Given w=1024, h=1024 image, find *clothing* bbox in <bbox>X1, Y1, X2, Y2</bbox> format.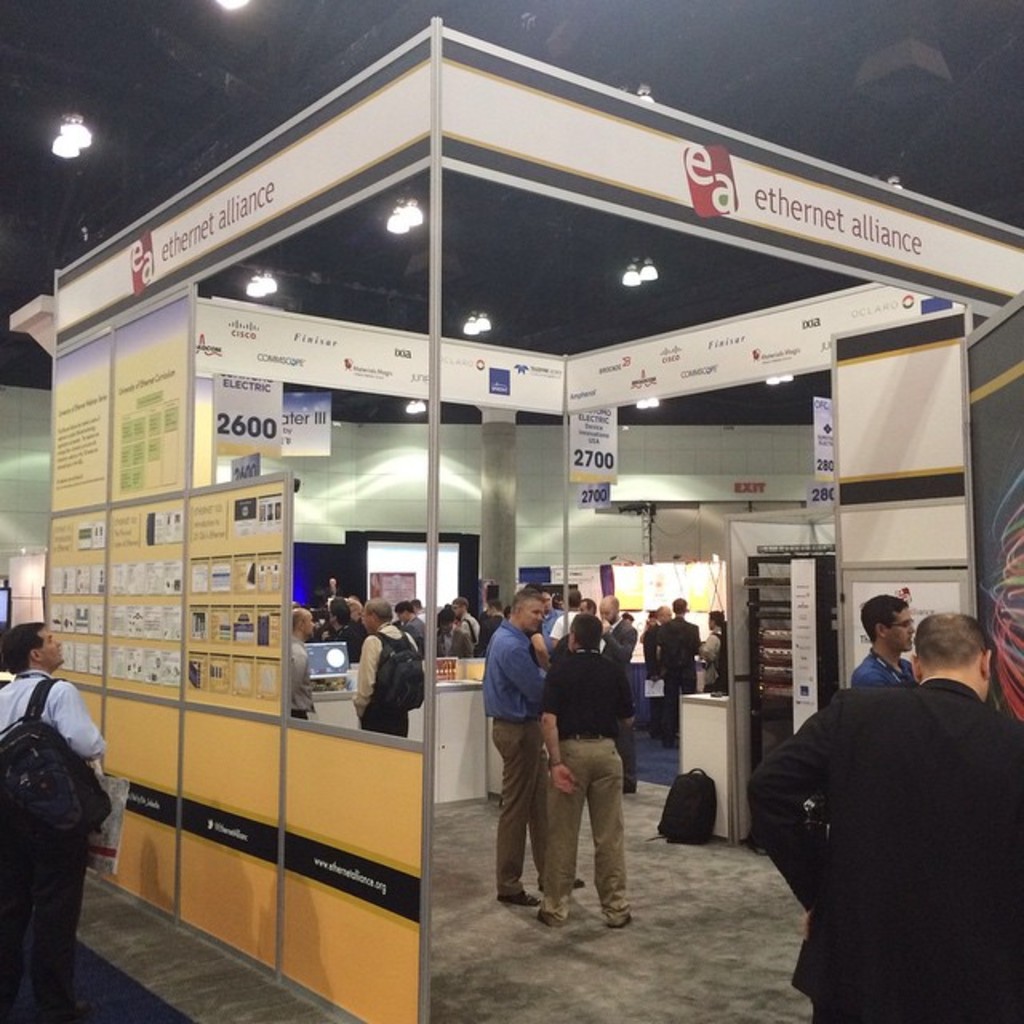
<bbox>850, 646, 920, 686</bbox>.
